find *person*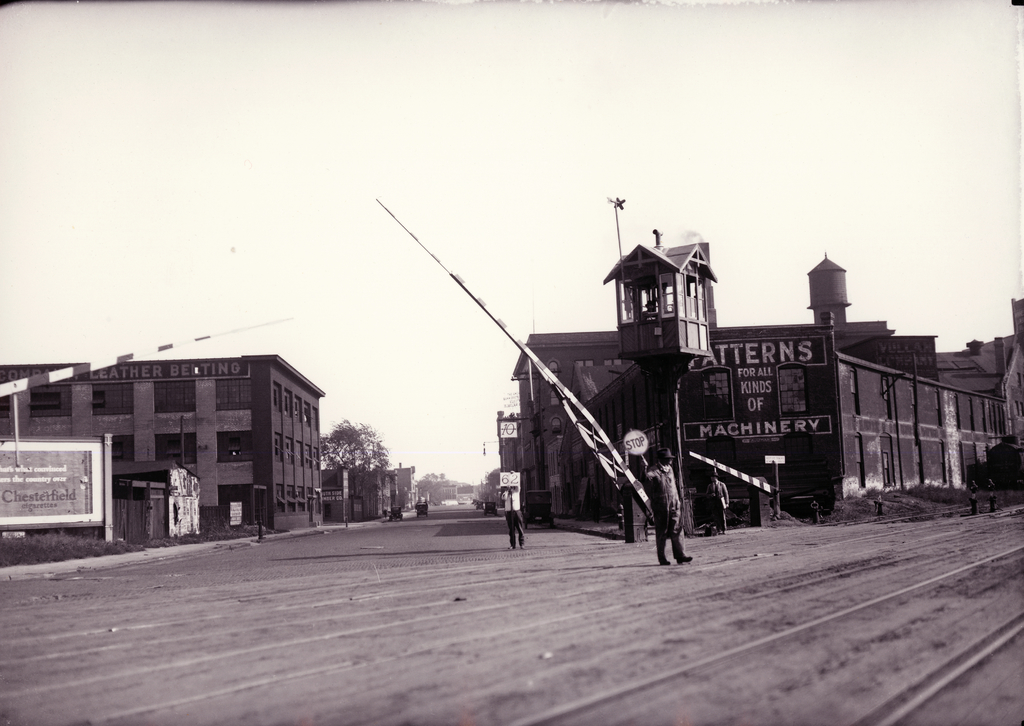
left=642, top=444, right=697, bottom=567
